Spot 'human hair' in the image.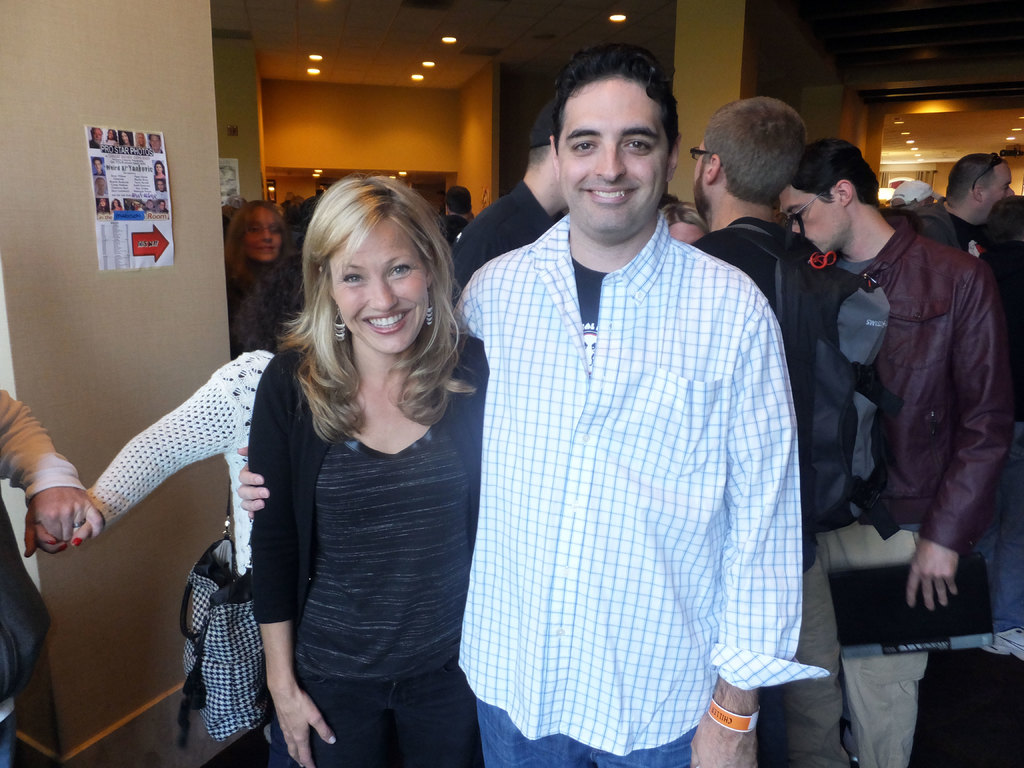
'human hair' found at (553, 40, 682, 134).
